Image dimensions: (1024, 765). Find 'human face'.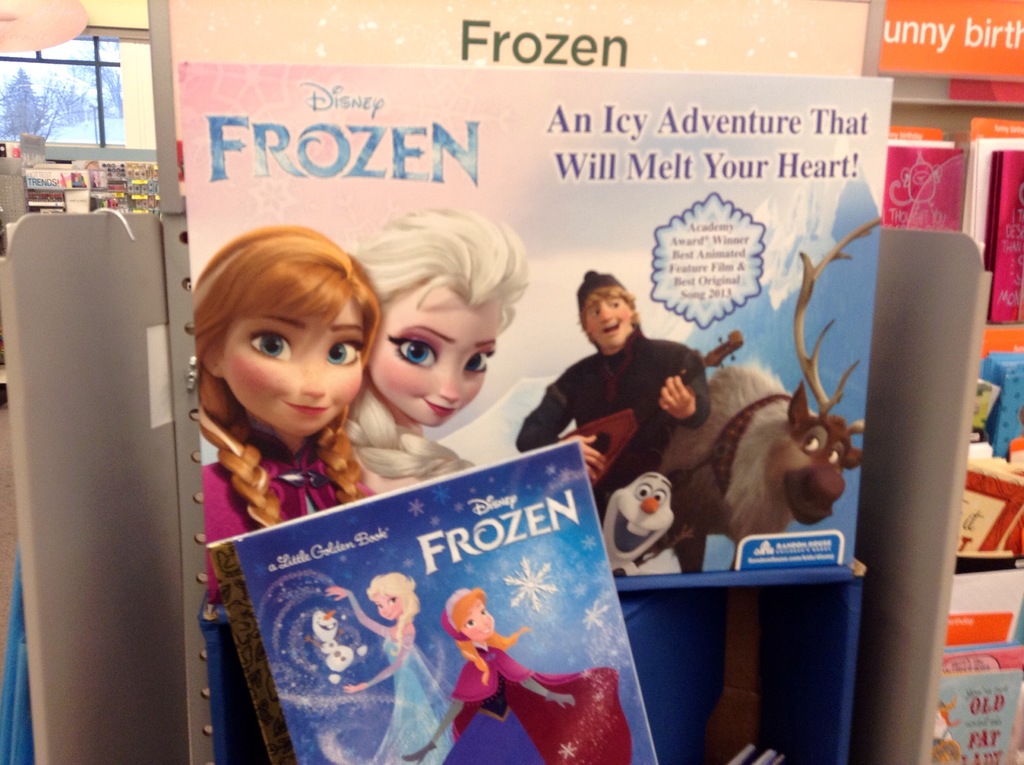
box(214, 306, 370, 447).
